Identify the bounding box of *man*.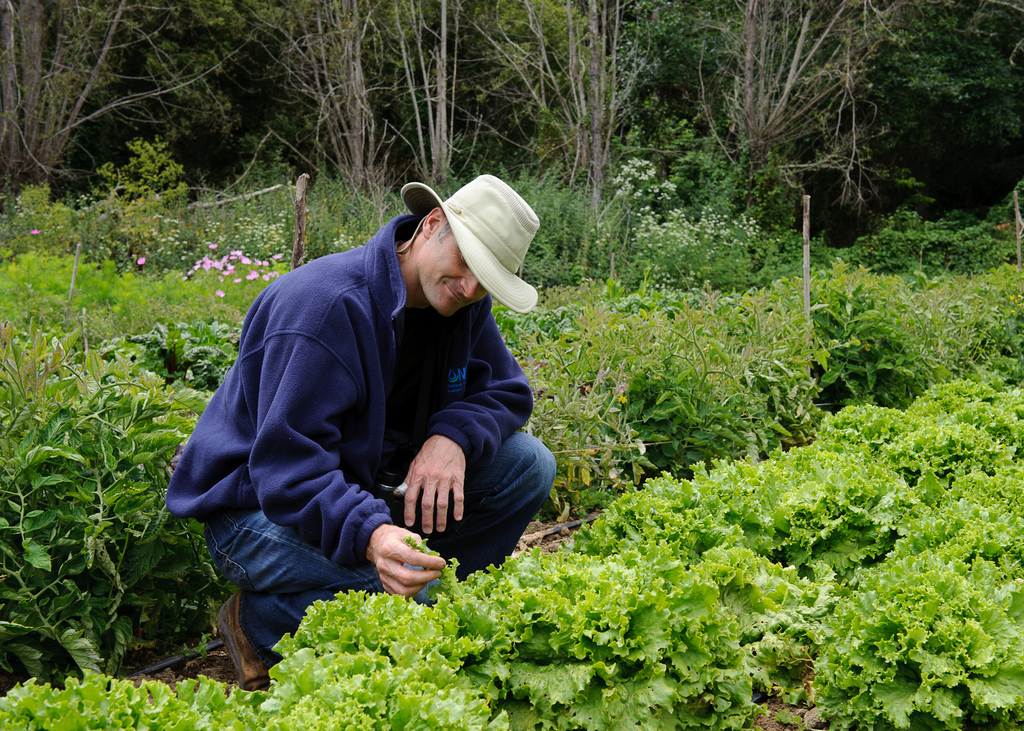
[x1=170, y1=165, x2=577, y2=629].
